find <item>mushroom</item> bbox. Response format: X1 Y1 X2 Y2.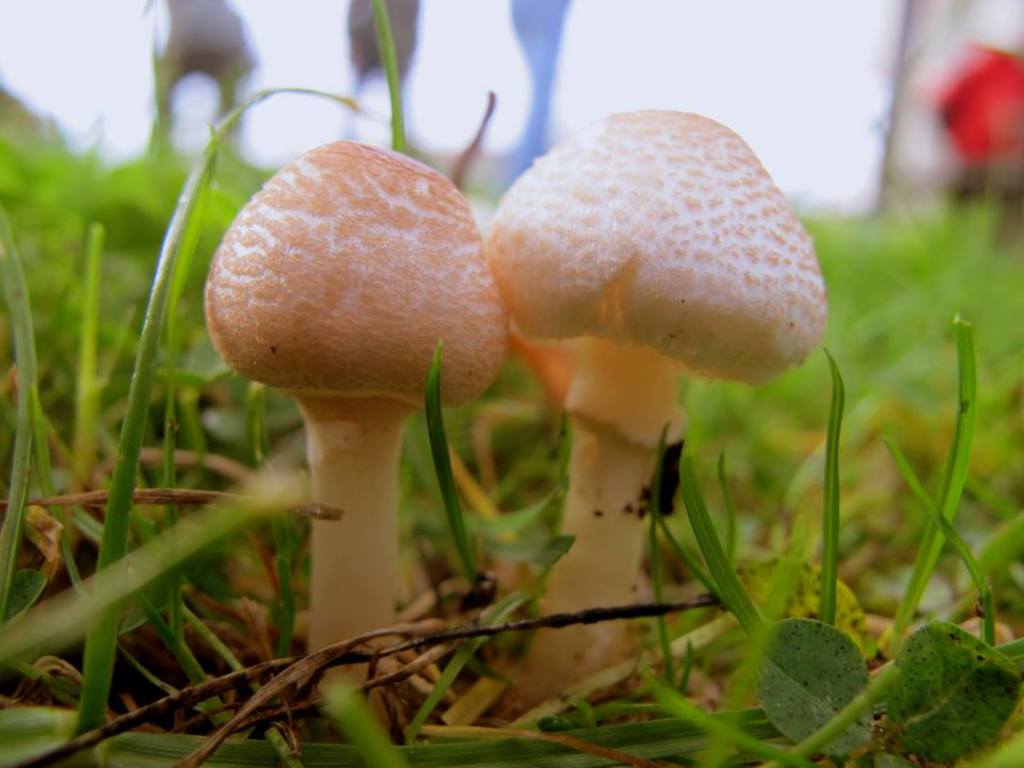
487 109 833 709.
